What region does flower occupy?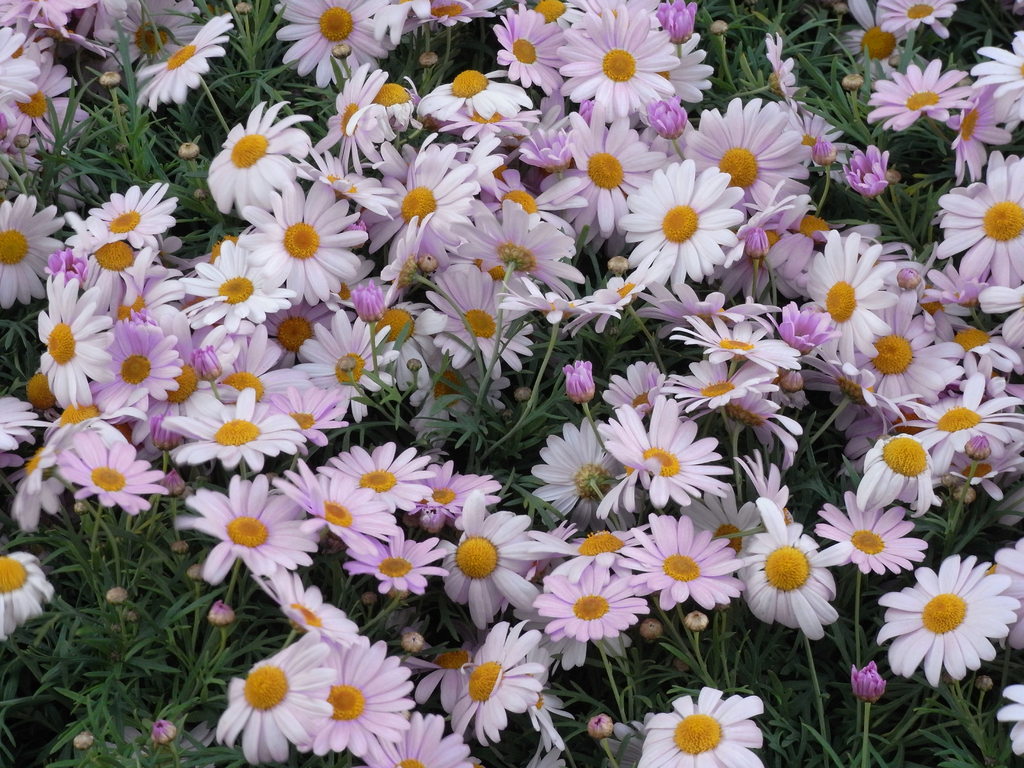
x1=0, y1=547, x2=55, y2=646.
